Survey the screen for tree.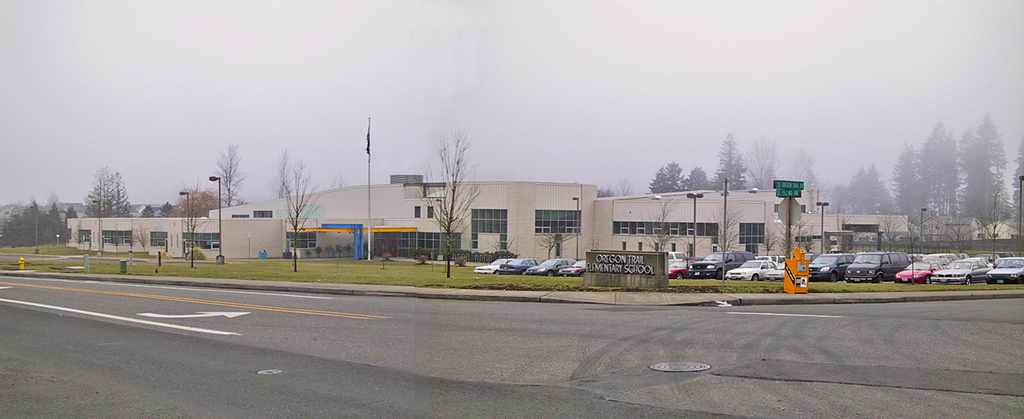
Survey found: rect(102, 166, 134, 221).
